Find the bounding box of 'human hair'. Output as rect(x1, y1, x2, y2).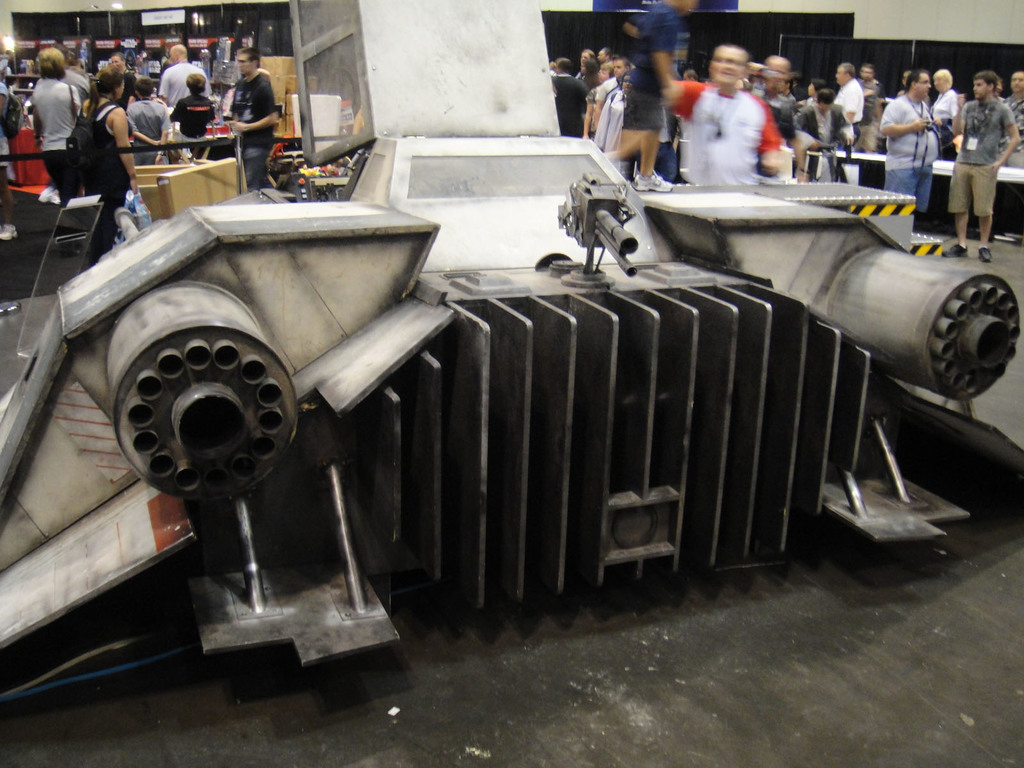
rect(188, 71, 210, 95).
